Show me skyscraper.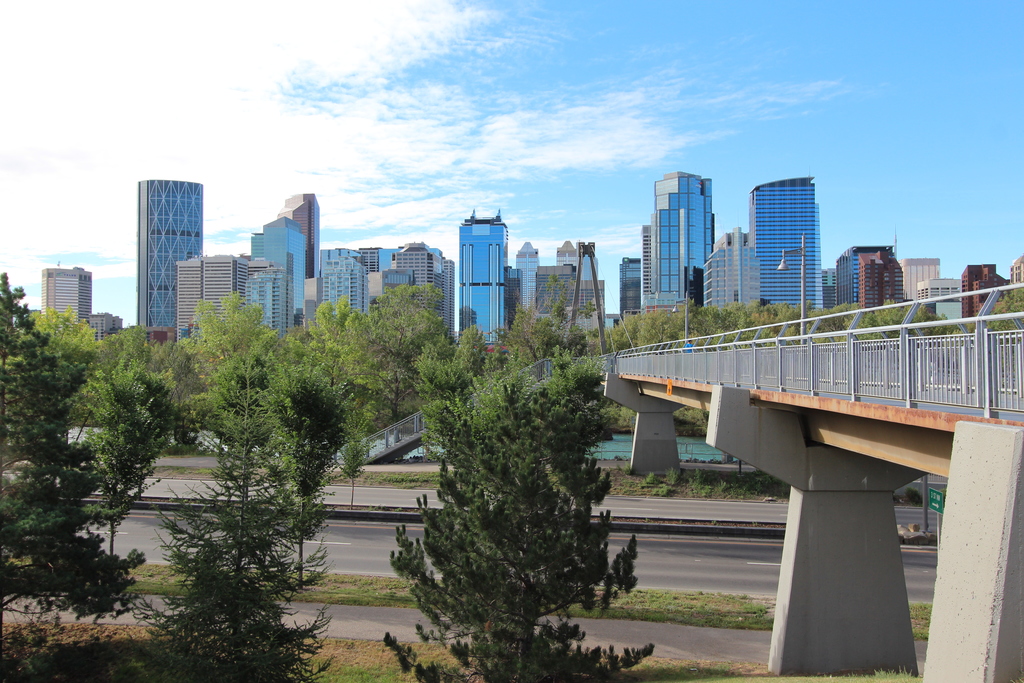
skyscraper is here: <box>751,169,820,313</box>.
